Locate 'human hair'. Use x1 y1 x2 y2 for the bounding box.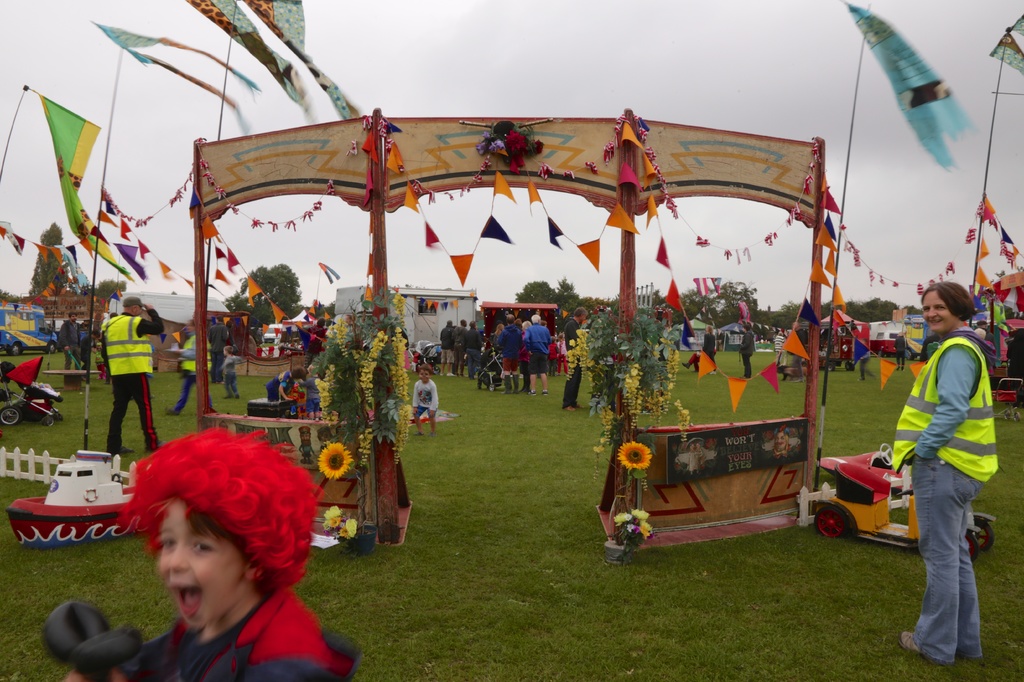
530 313 540 322.
